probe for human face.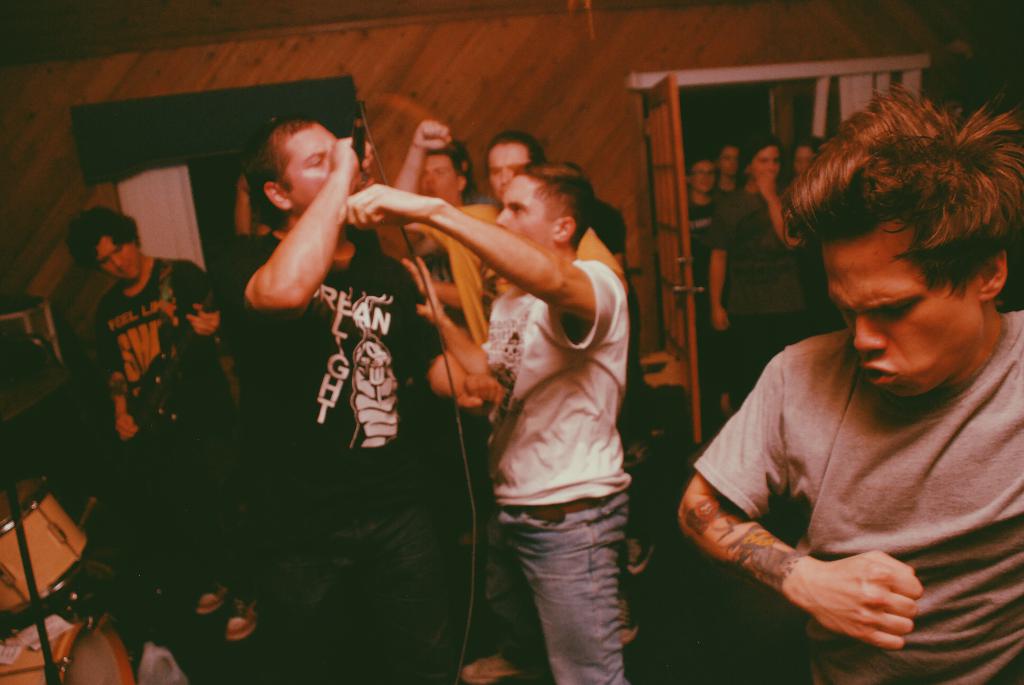
Probe result: (x1=95, y1=233, x2=138, y2=280).
